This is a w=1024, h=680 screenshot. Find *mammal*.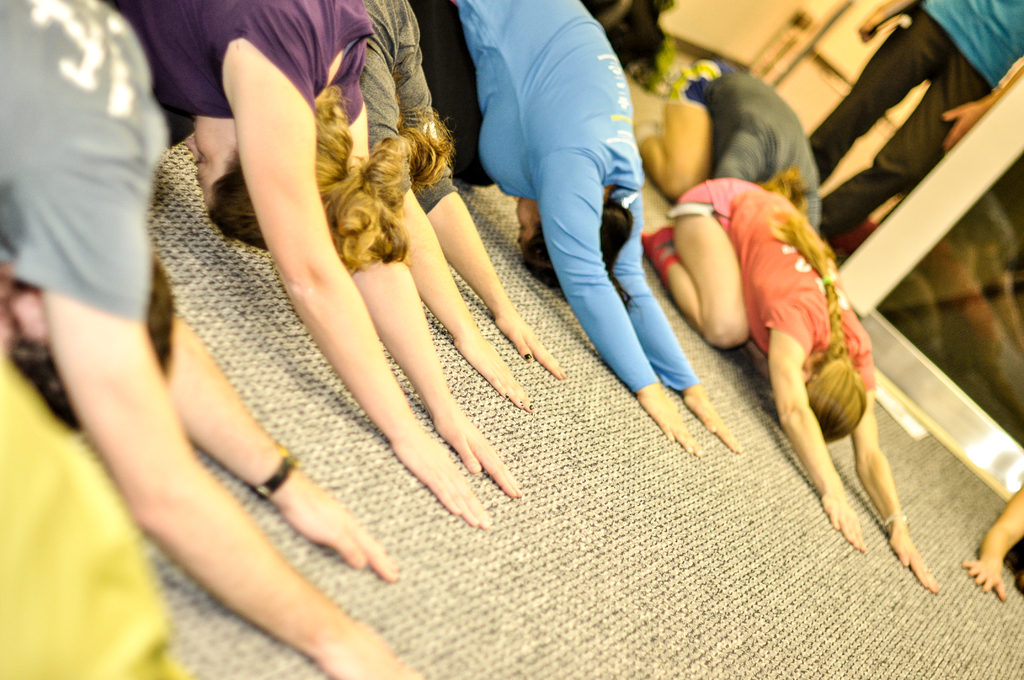
Bounding box: (961, 477, 1023, 606).
